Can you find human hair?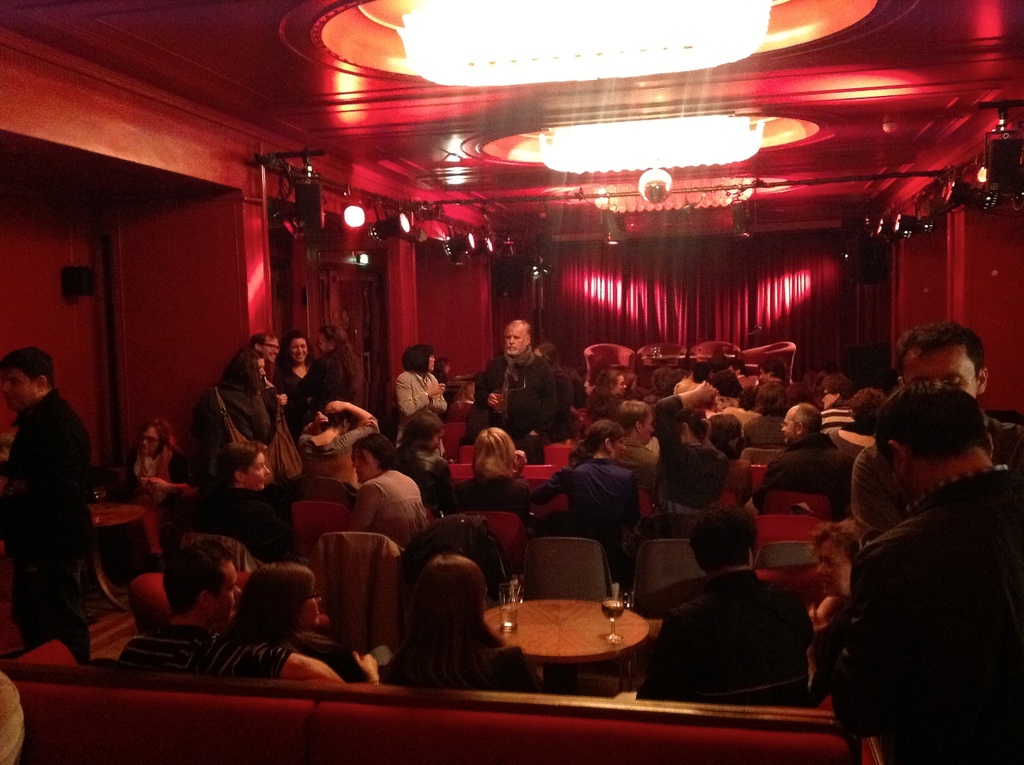
Yes, bounding box: box=[212, 439, 260, 485].
